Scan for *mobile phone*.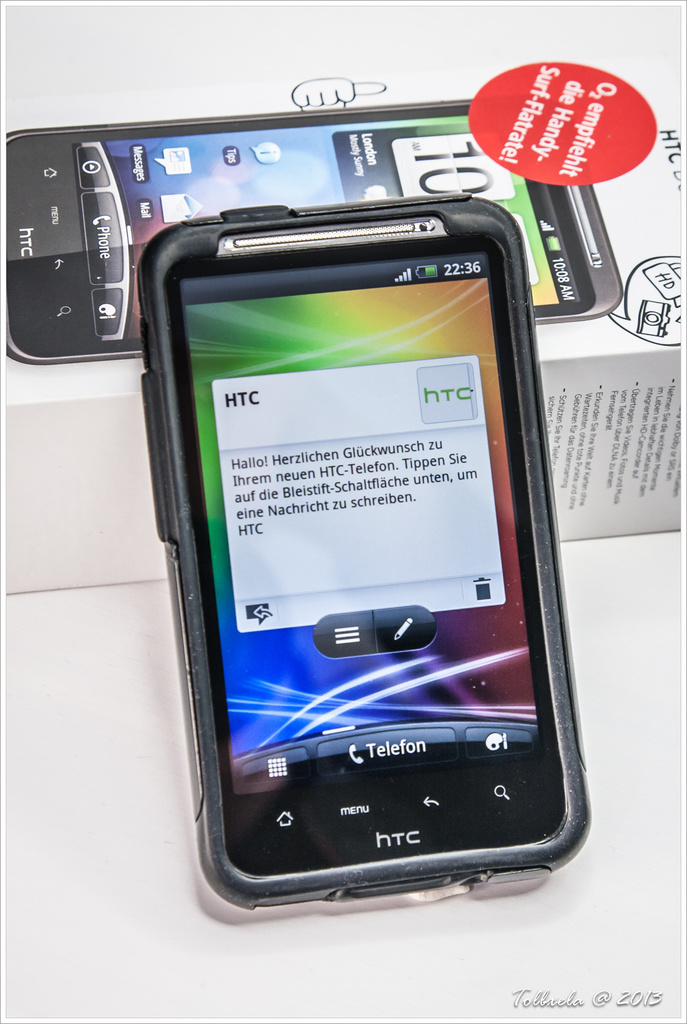
Scan result: {"left": 0, "top": 94, "right": 626, "bottom": 367}.
